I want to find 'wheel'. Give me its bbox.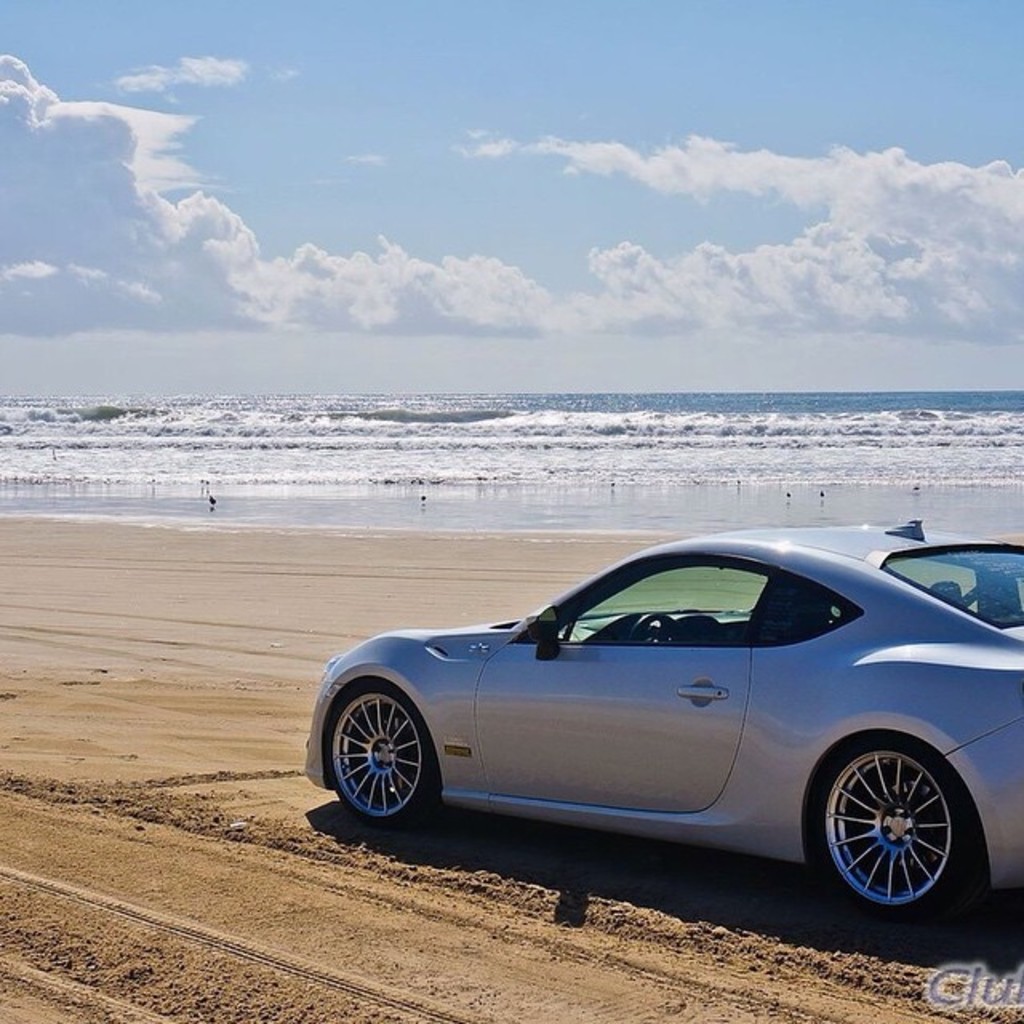
(x1=322, y1=683, x2=440, y2=826).
